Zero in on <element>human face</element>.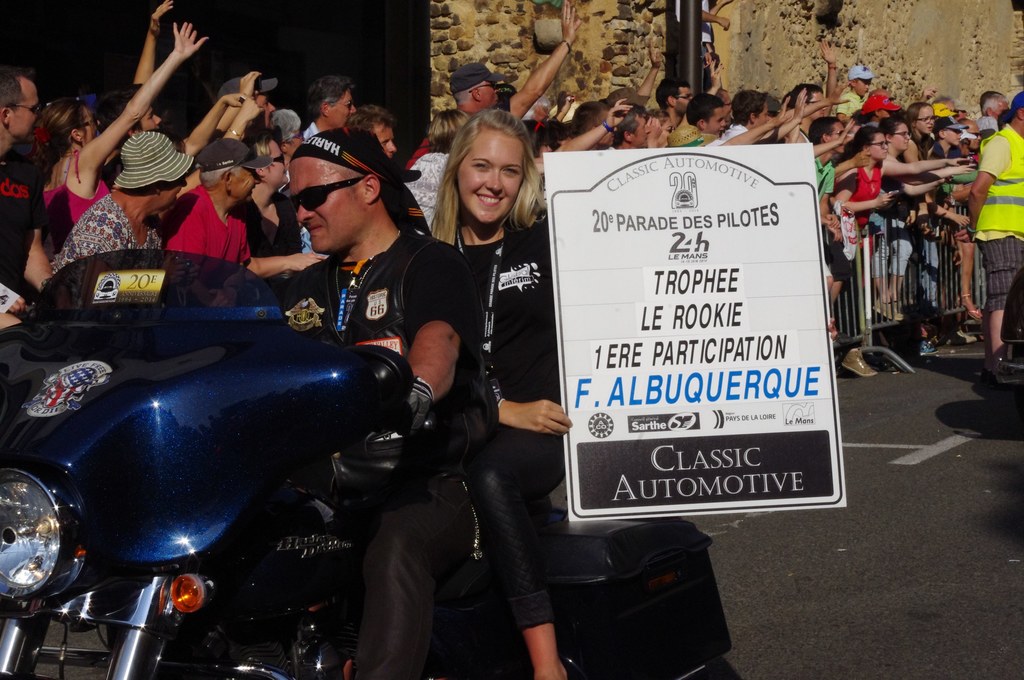
Zeroed in: rect(450, 122, 526, 229).
